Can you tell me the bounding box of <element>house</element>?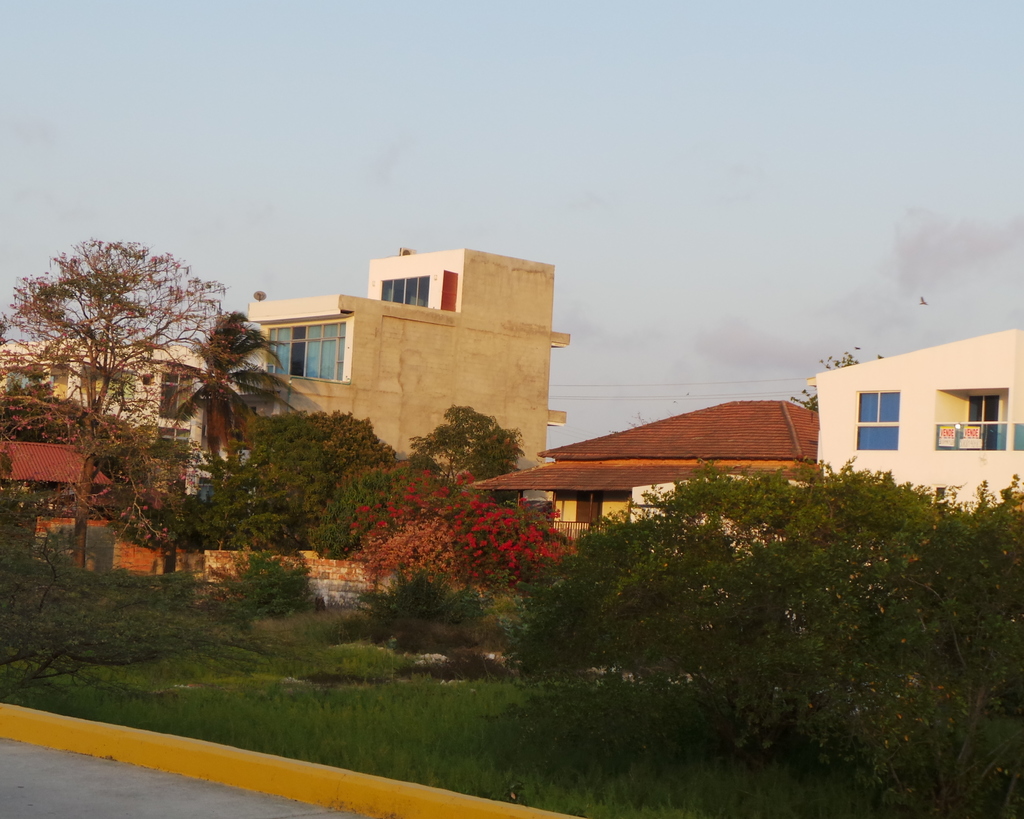
rect(459, 393, 820, 547).
